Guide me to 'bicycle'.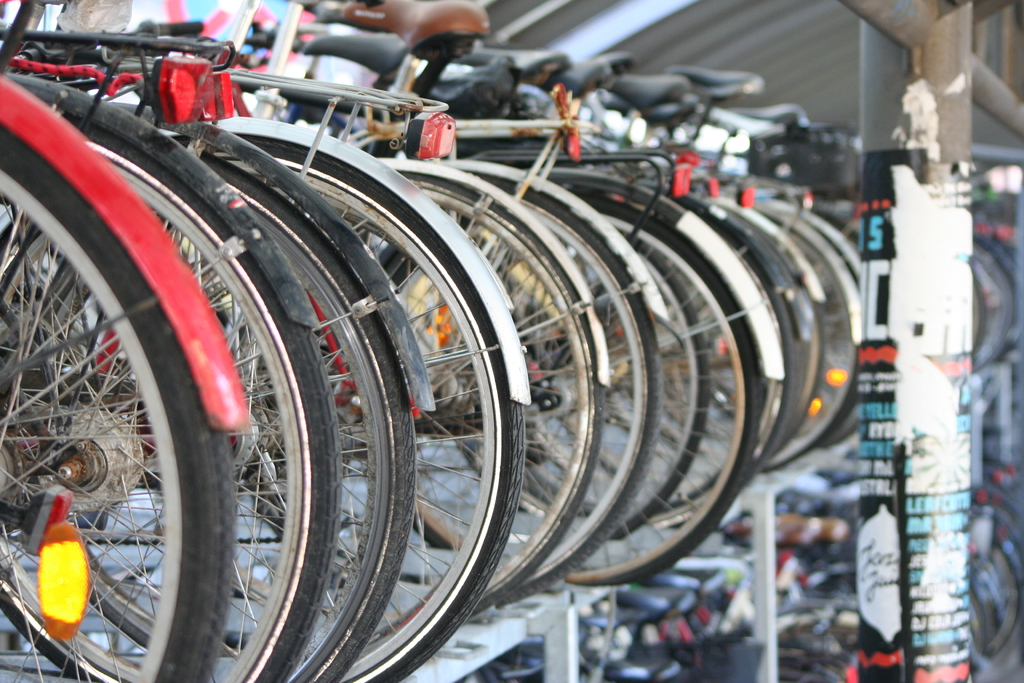
Guidance: 419 154 794 568.
